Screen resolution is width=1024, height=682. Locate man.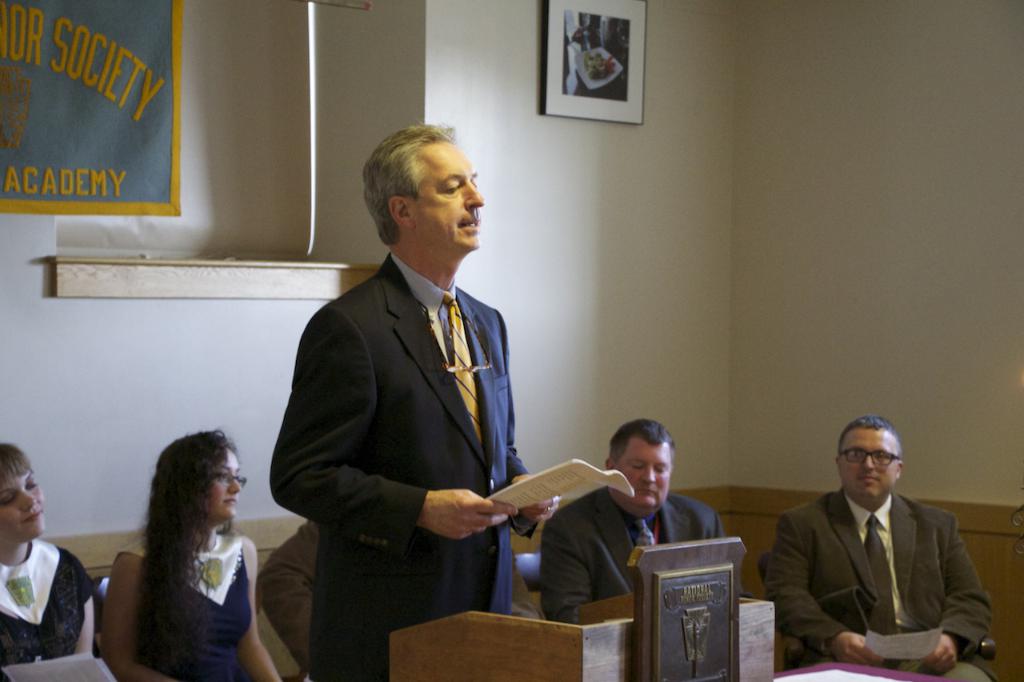
(267, 123, 558, 660).
